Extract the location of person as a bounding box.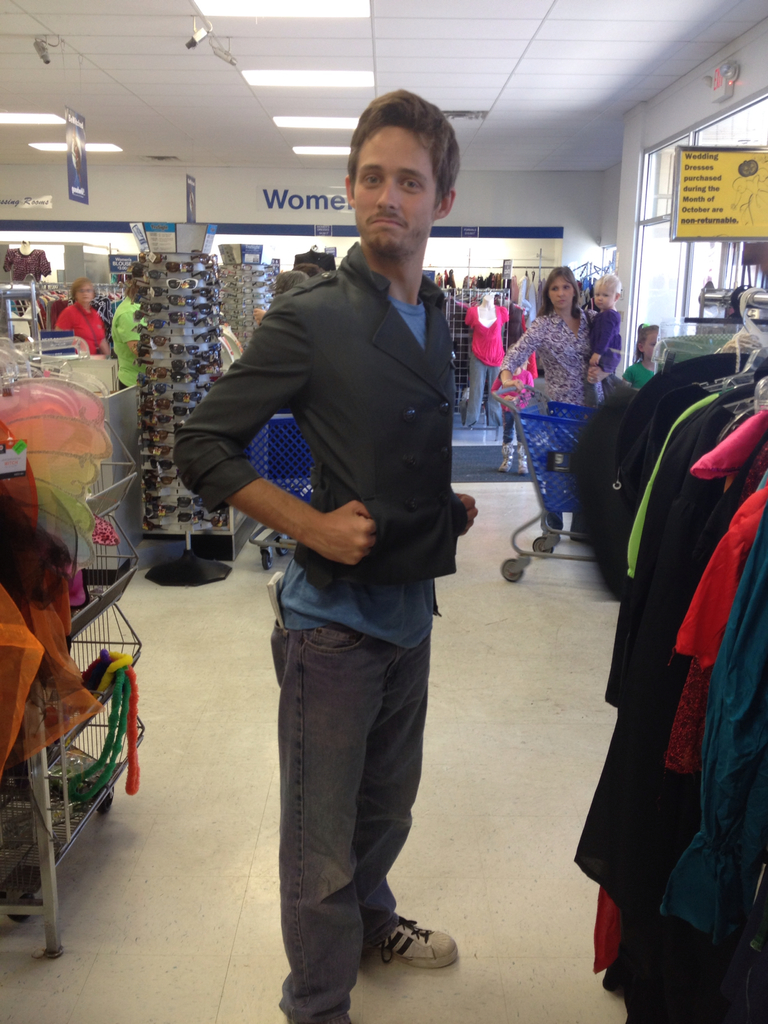
(x1=588, y1=273, x2=628, y2=385).
